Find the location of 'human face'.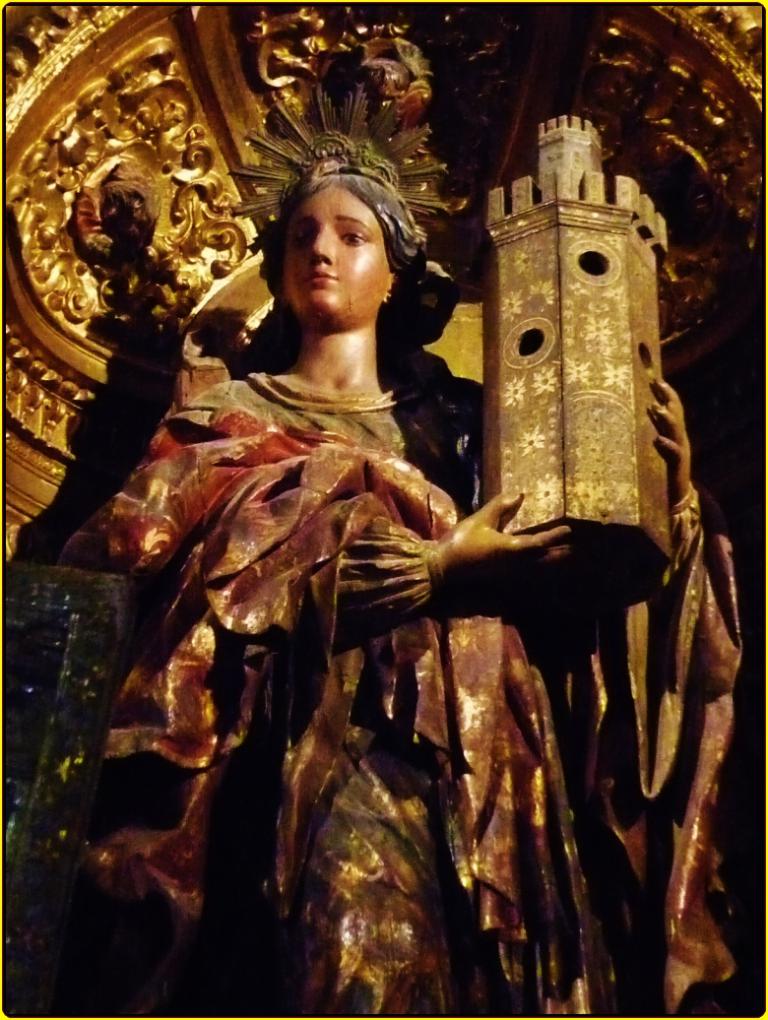
Location: select_region(283, 181, 391, 319).
